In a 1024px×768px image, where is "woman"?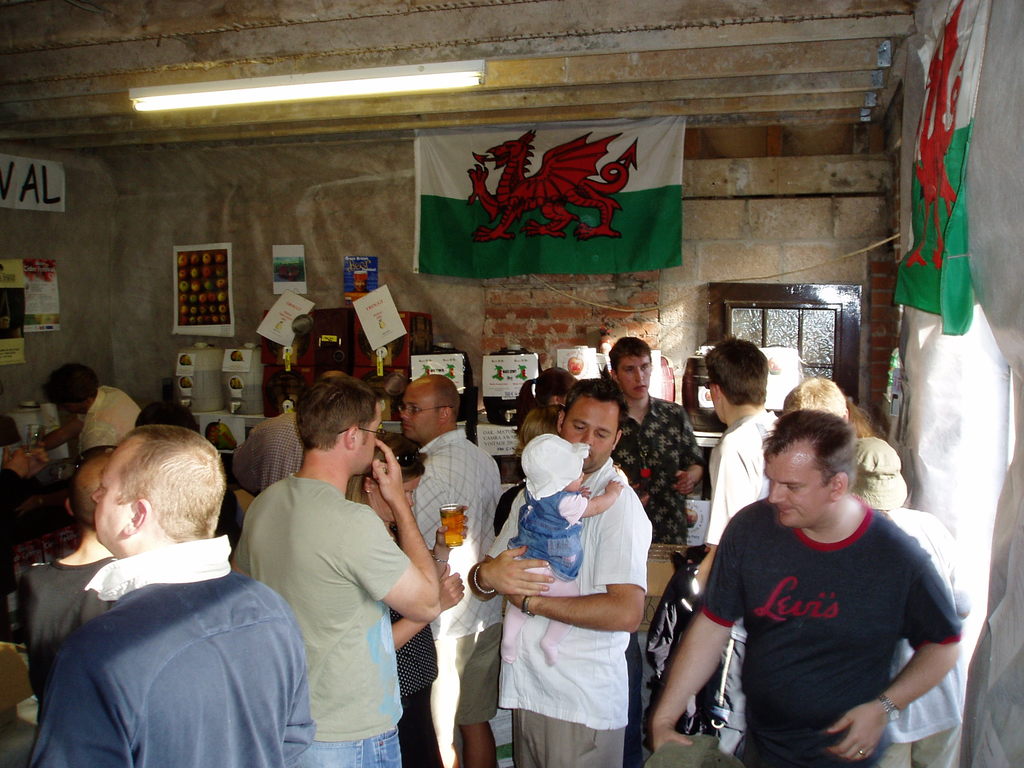
506,365,579,481.
